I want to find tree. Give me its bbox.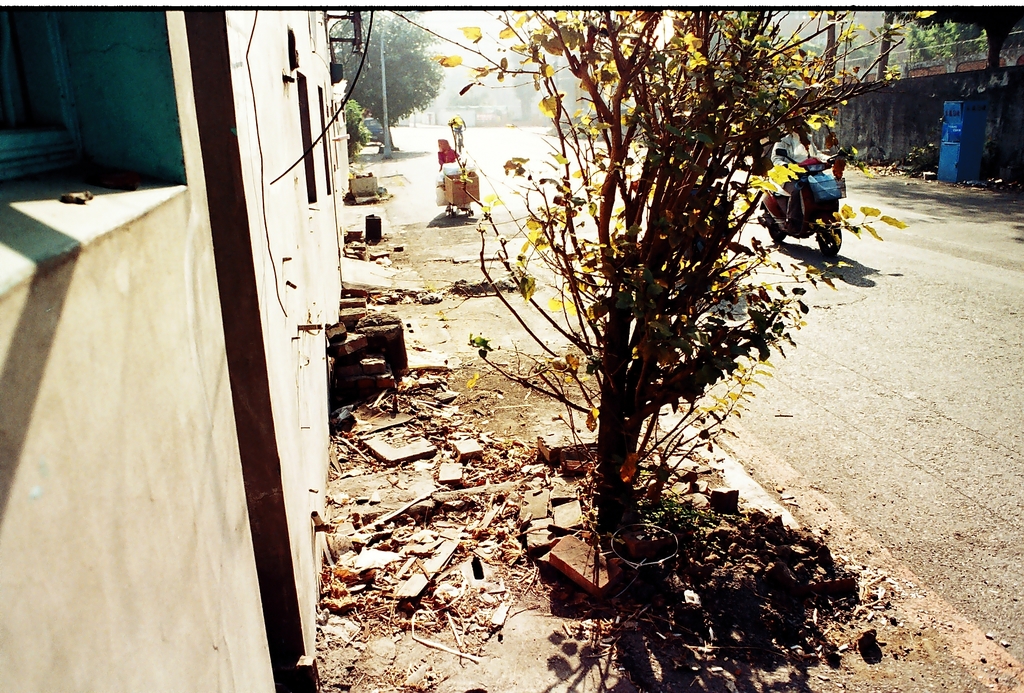
select_region(910, 20, 990, 63).
